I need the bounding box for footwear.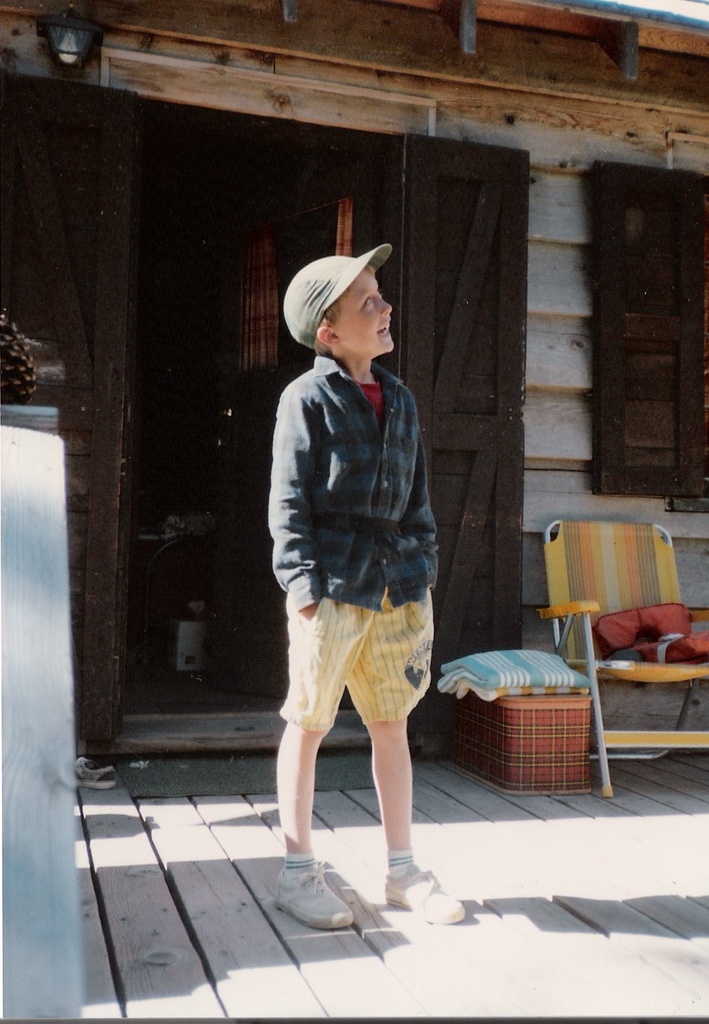
Here it is: Rect(273, 862, 354, 932).
